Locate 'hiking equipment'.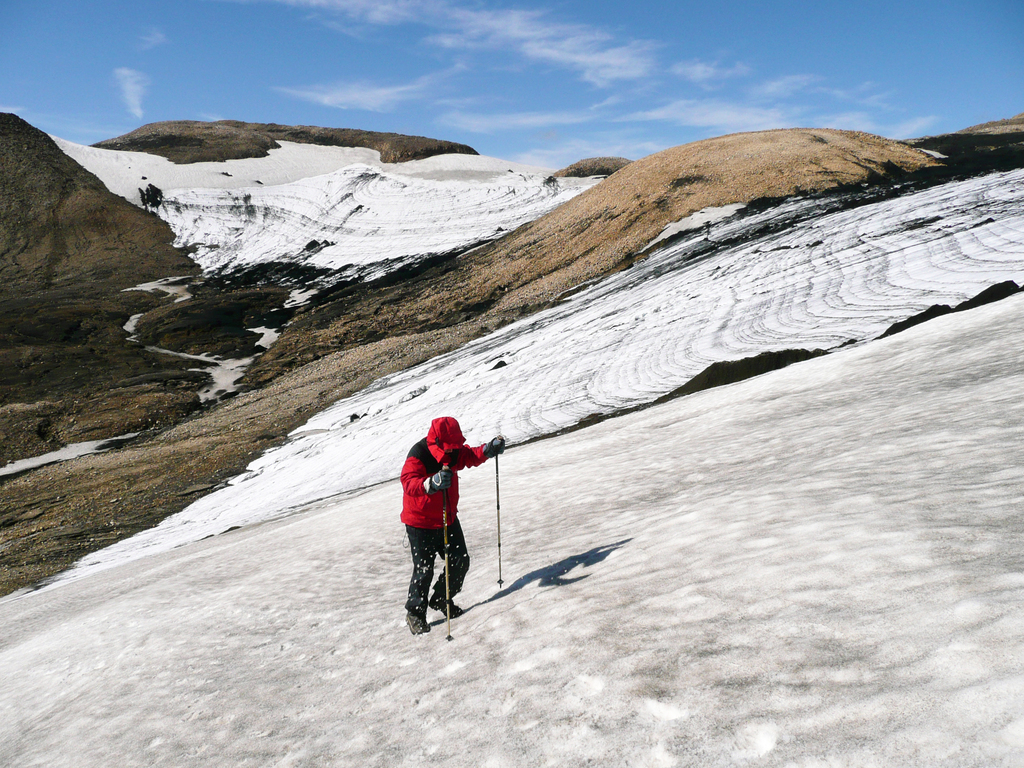
Bounding box: 494 438 502 593.
